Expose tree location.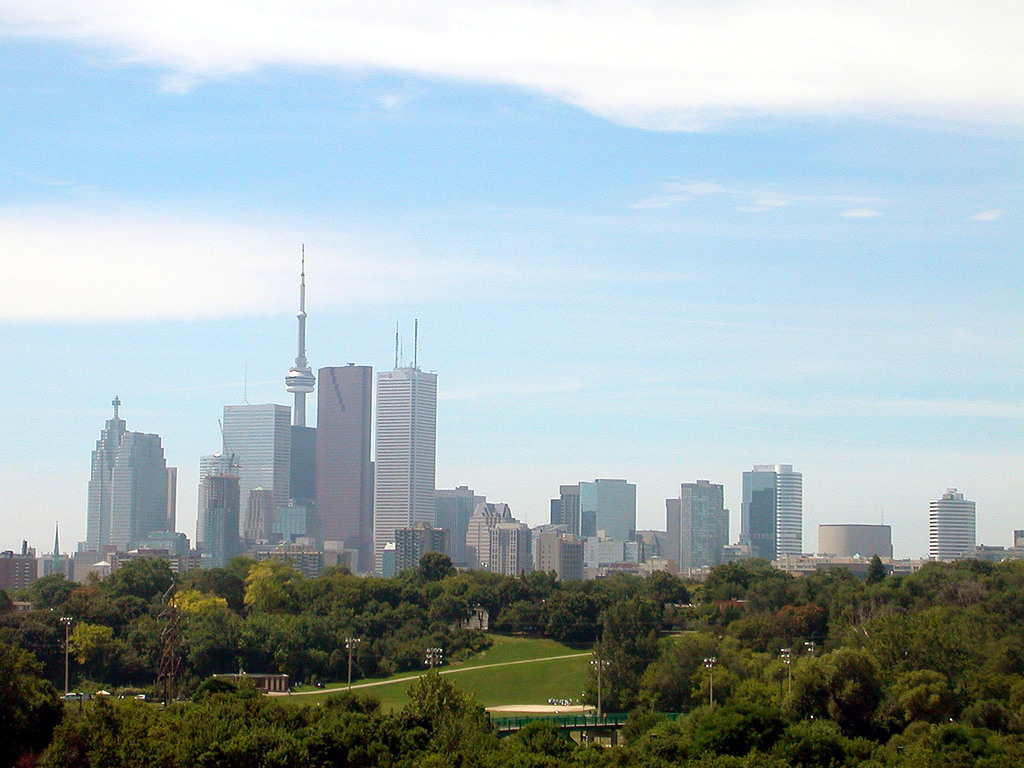
Exposed at BBox(667, 595, 750, 644).
